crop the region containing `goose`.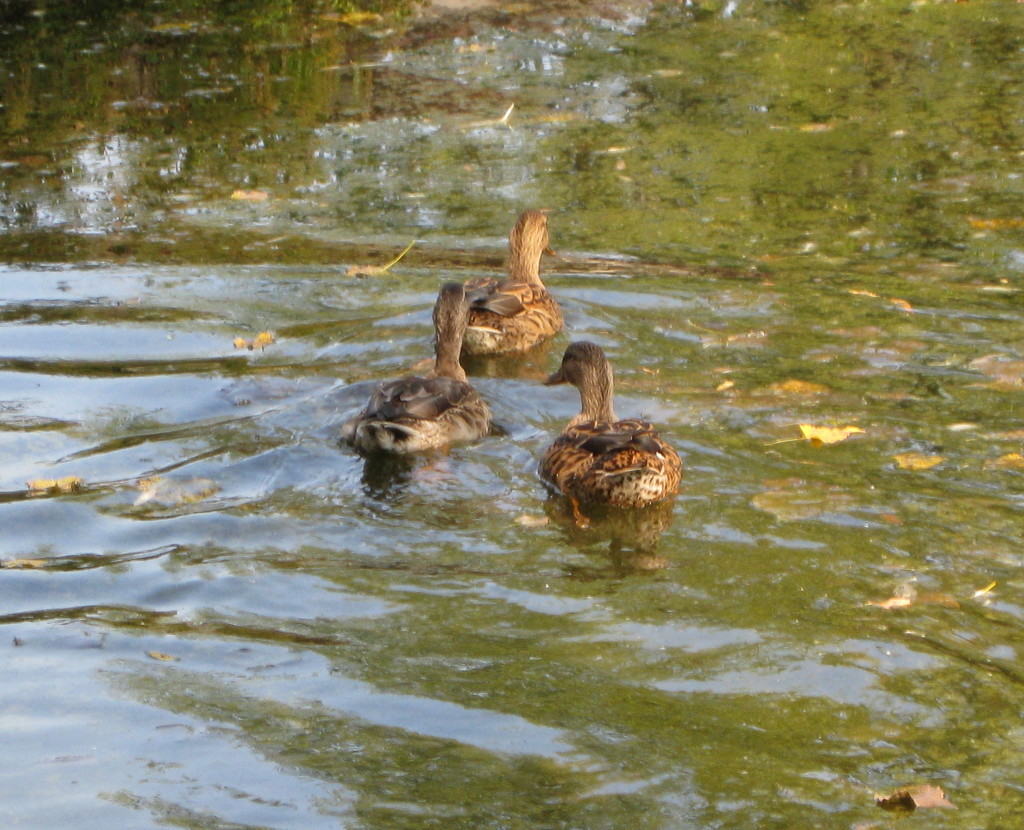
Crop region: [339, 308, 532, 466].
